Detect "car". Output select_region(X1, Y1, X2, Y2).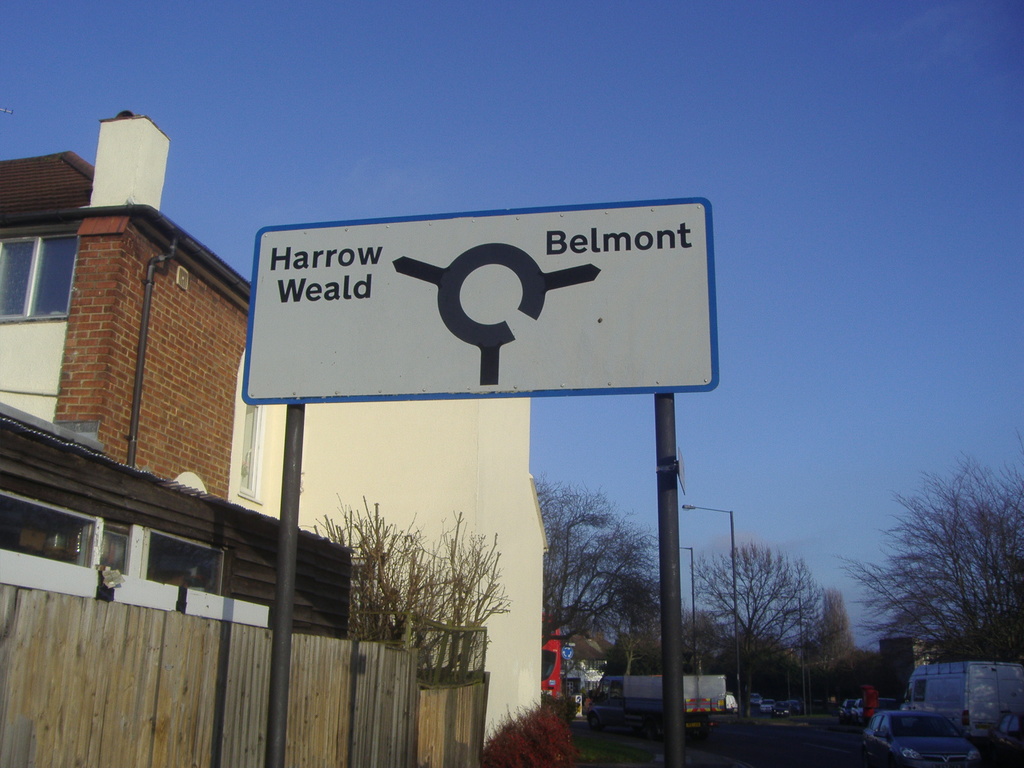
select_region(851, 699, 897, 732).
